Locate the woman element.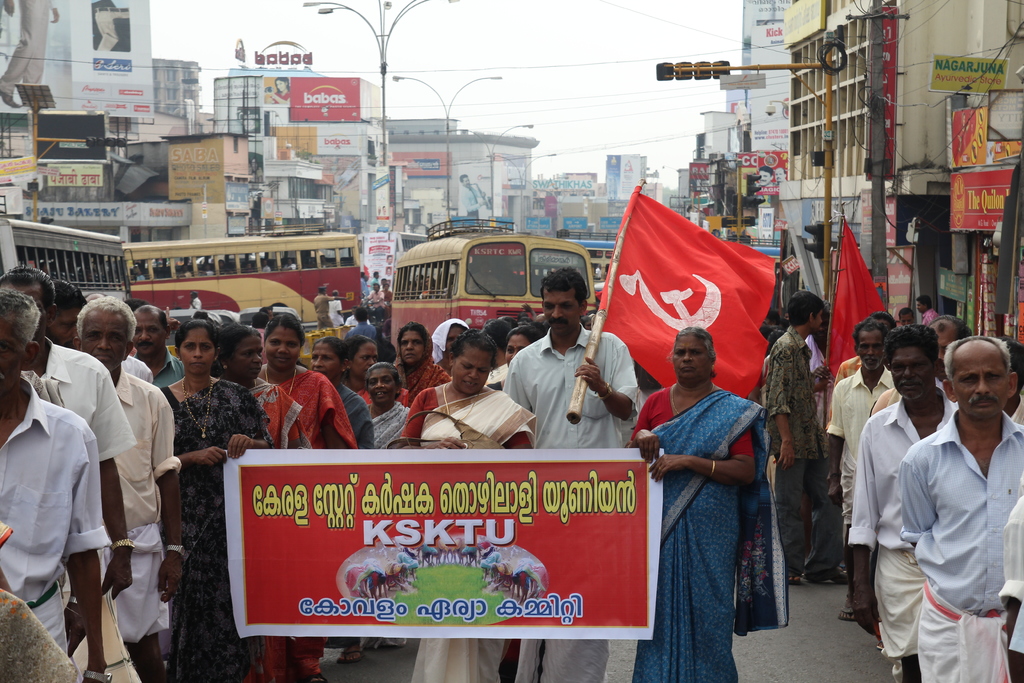
Element bbox: BBox(636, 304, 790, 677).
